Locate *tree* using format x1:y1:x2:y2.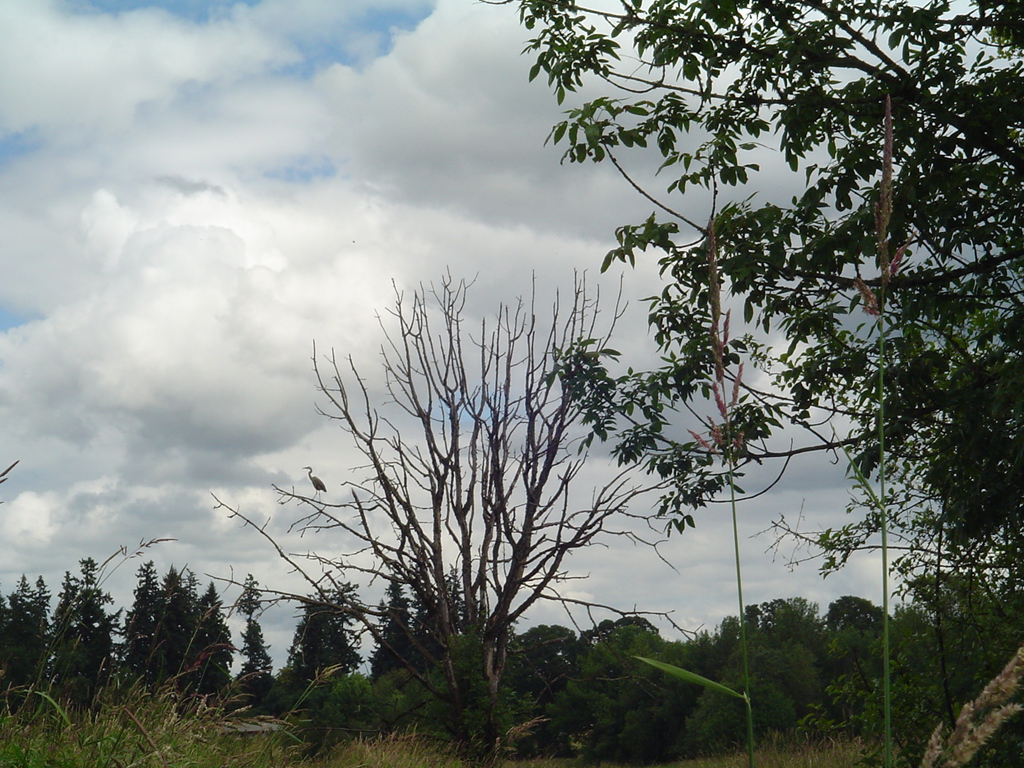
123:558:170:692.
